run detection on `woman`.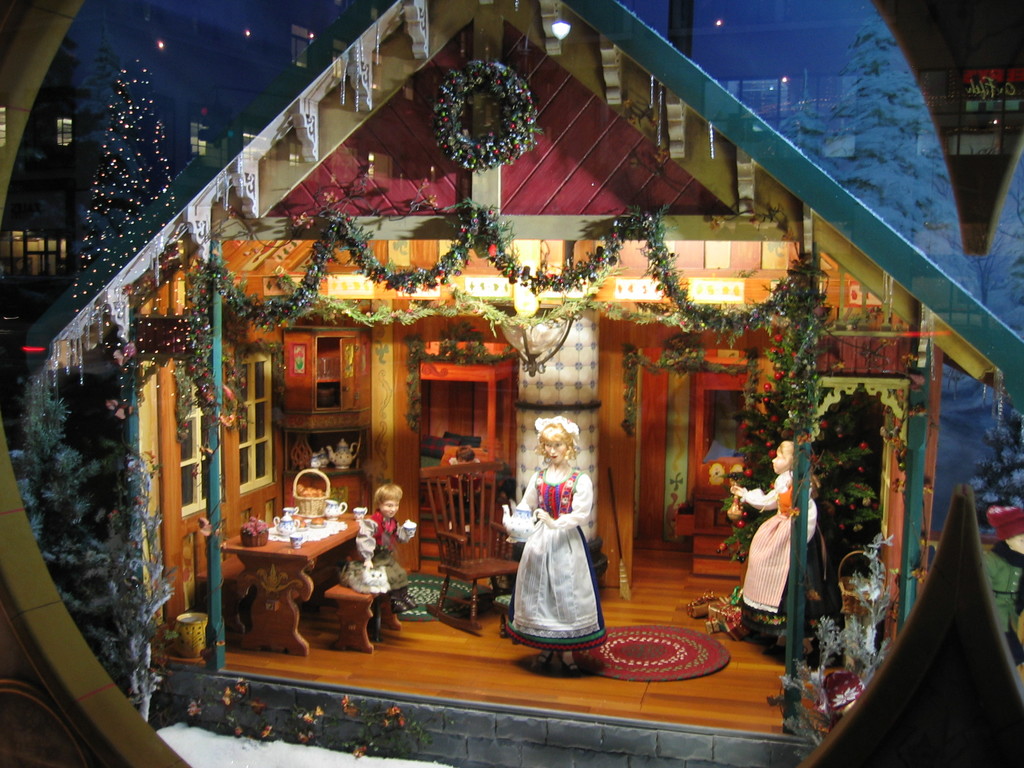
Result: bbox=[501, 412, 604, 679].
